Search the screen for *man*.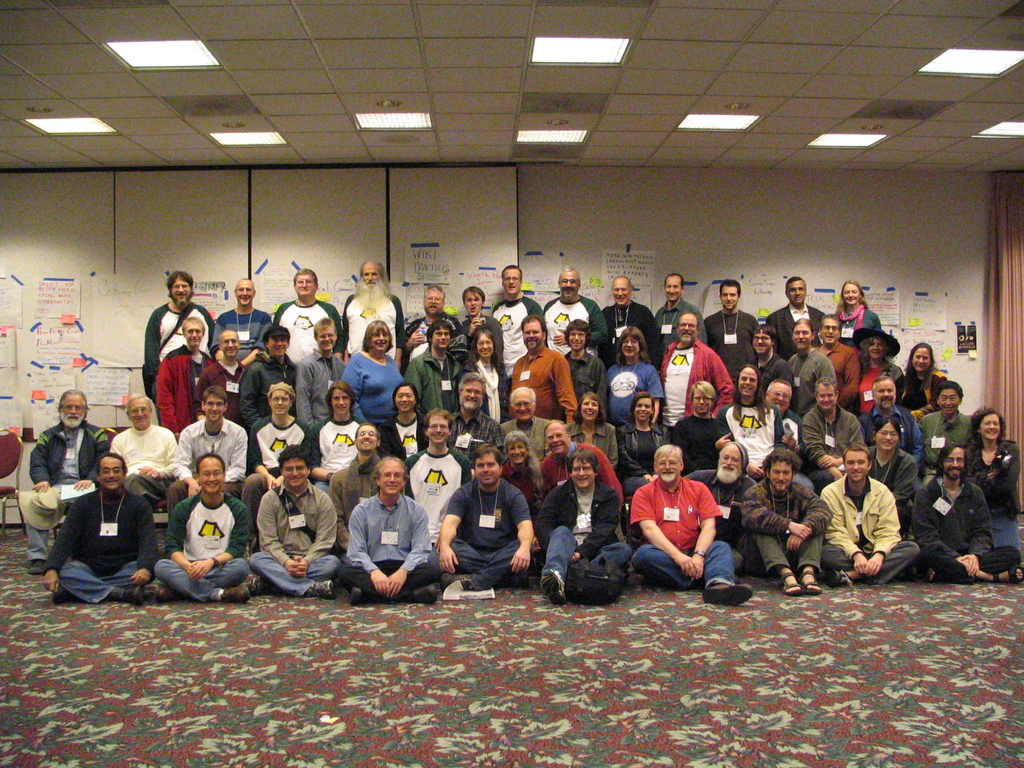
Found at Rect(741, 445, 831, 601).
